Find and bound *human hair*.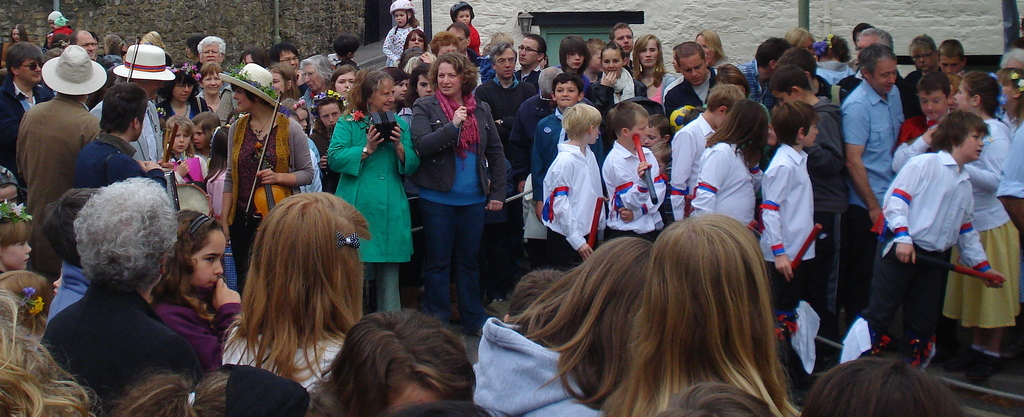
Bound: x1=69 y1=176 x2=178 y2=294.
